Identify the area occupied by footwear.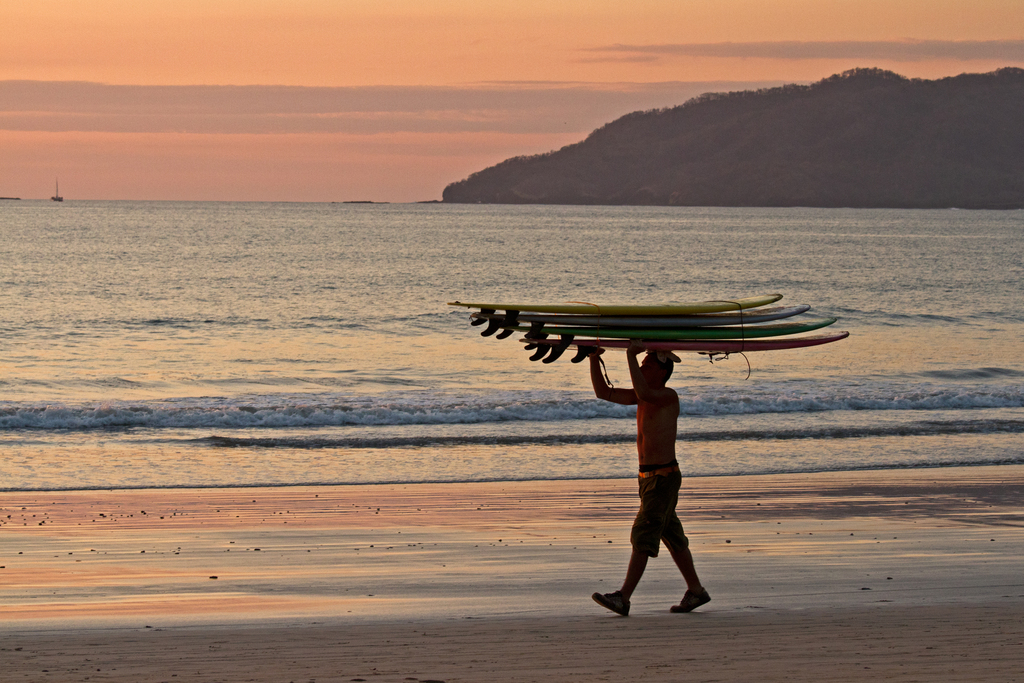
Area: [left=593, top=587, right=627, bottom=621].
